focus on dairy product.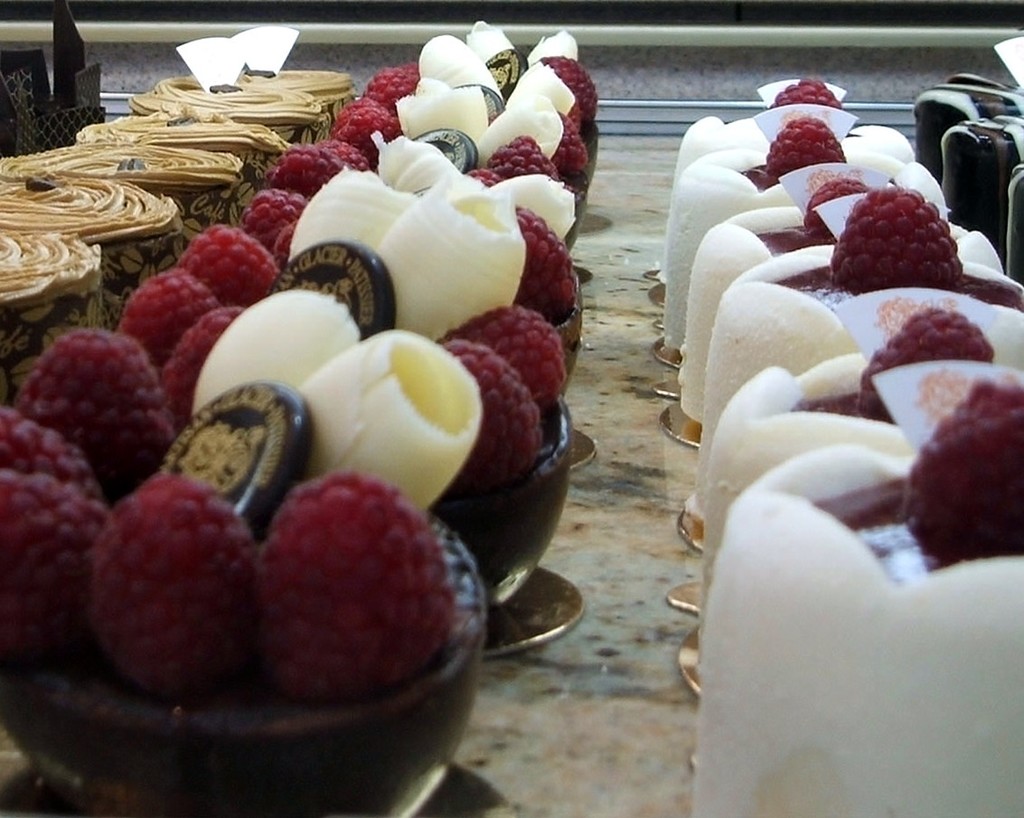
Focused at rect(200, 294, 480, 516).
